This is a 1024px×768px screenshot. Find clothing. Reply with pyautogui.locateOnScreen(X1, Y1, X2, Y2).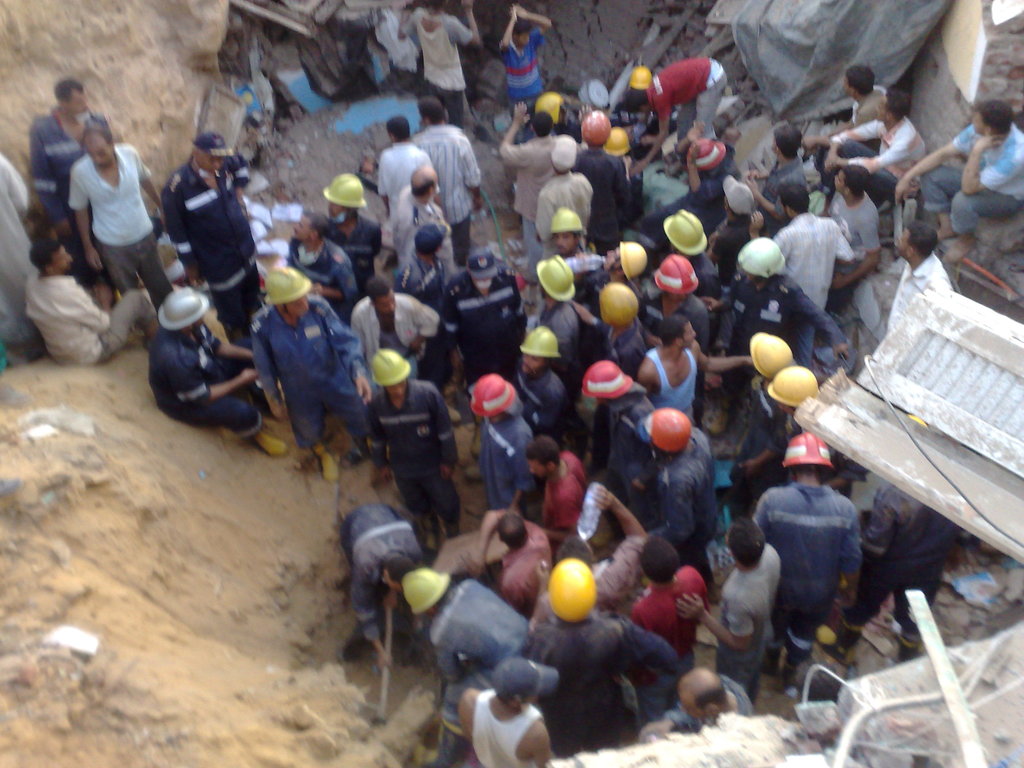
pyautogui.locateOnScreen(24, 101, 97, 285).
